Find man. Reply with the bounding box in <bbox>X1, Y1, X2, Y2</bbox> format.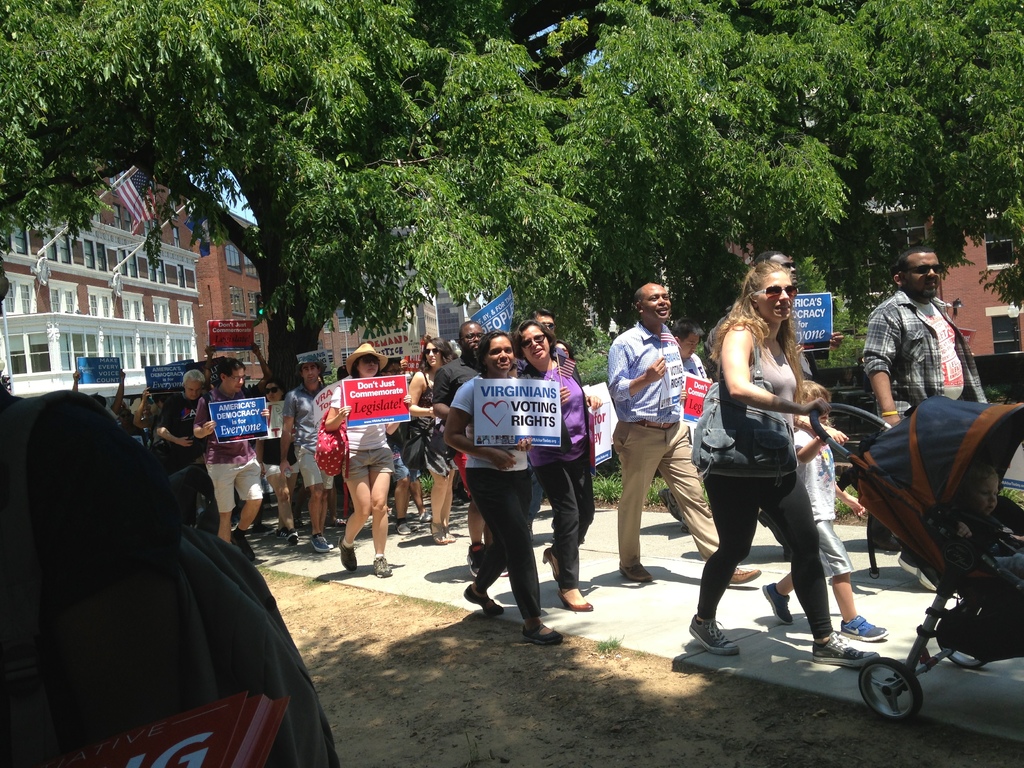
<bbox>660, 319, 712, 535</bbox>.
